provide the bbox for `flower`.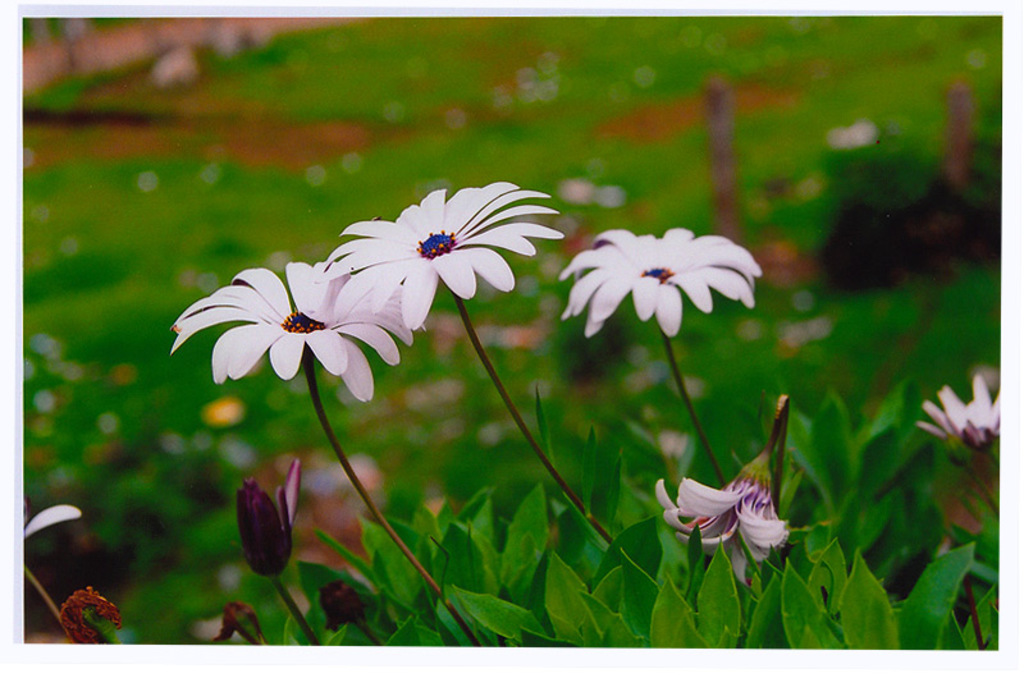
detection(19, 489, 83, 537).
